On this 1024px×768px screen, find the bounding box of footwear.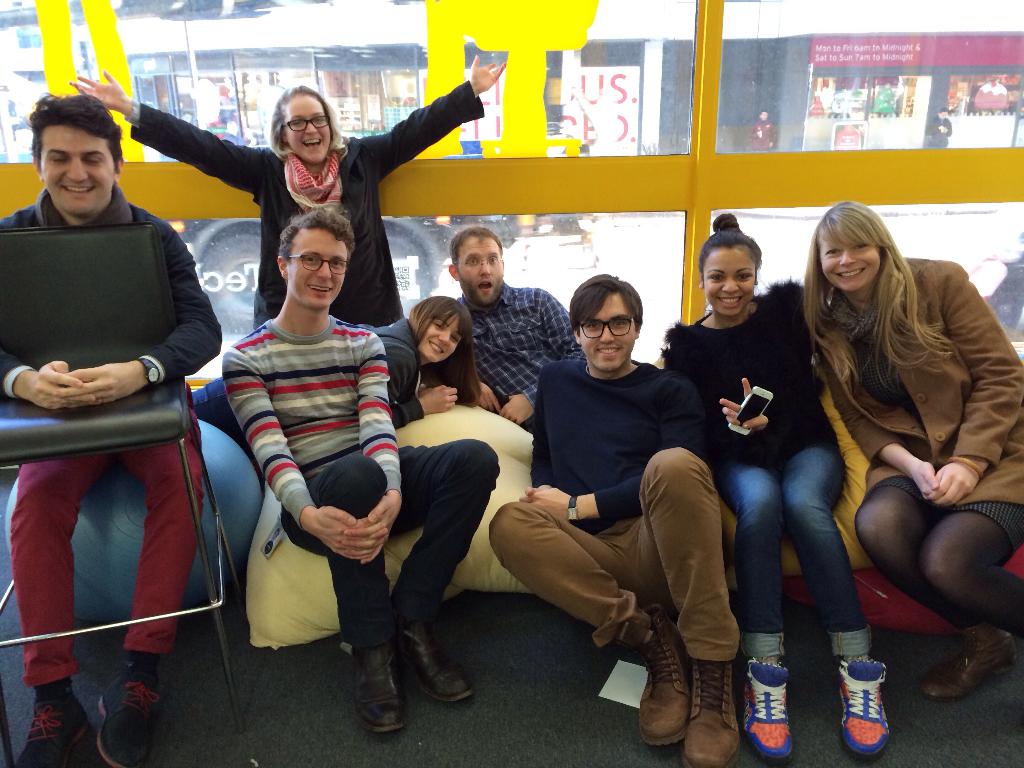
Bounding box: detection(92, 655, 157, 767).
